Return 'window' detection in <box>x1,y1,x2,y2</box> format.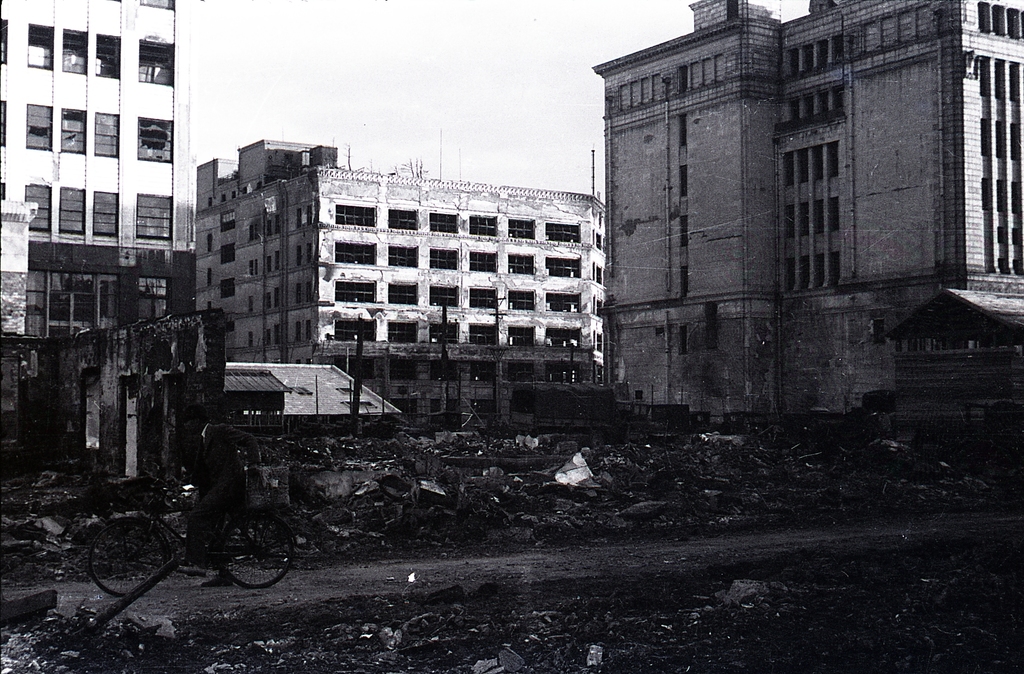
<box>94,31,122,79</box>.
